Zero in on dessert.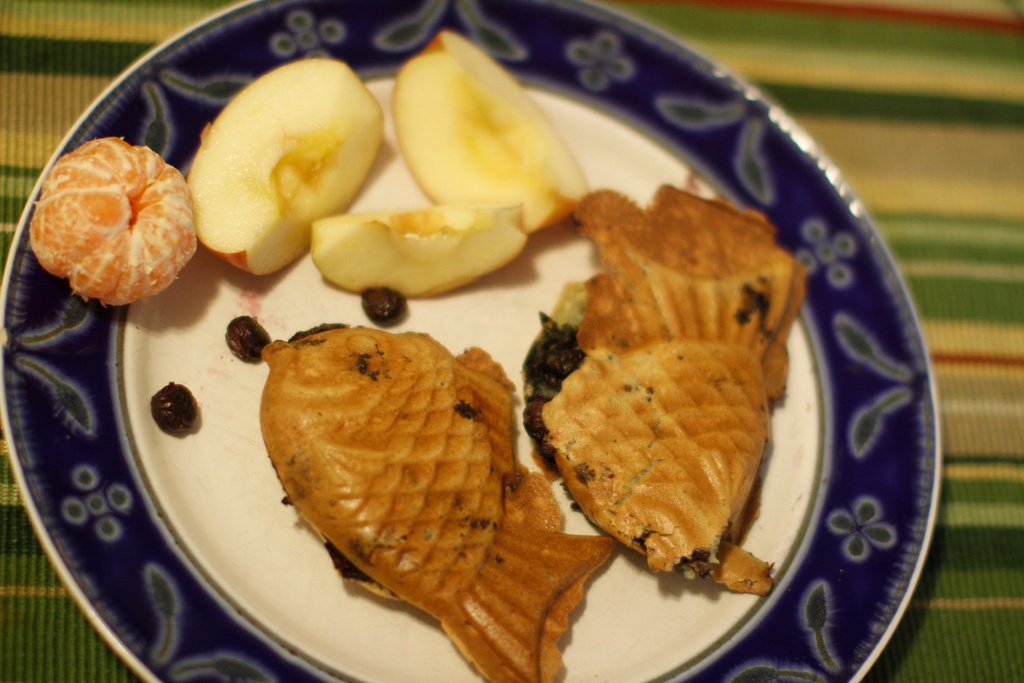
Zeroed in: {"x1": 515, "y1": 186, "x2": 805, "y2": 601}.
